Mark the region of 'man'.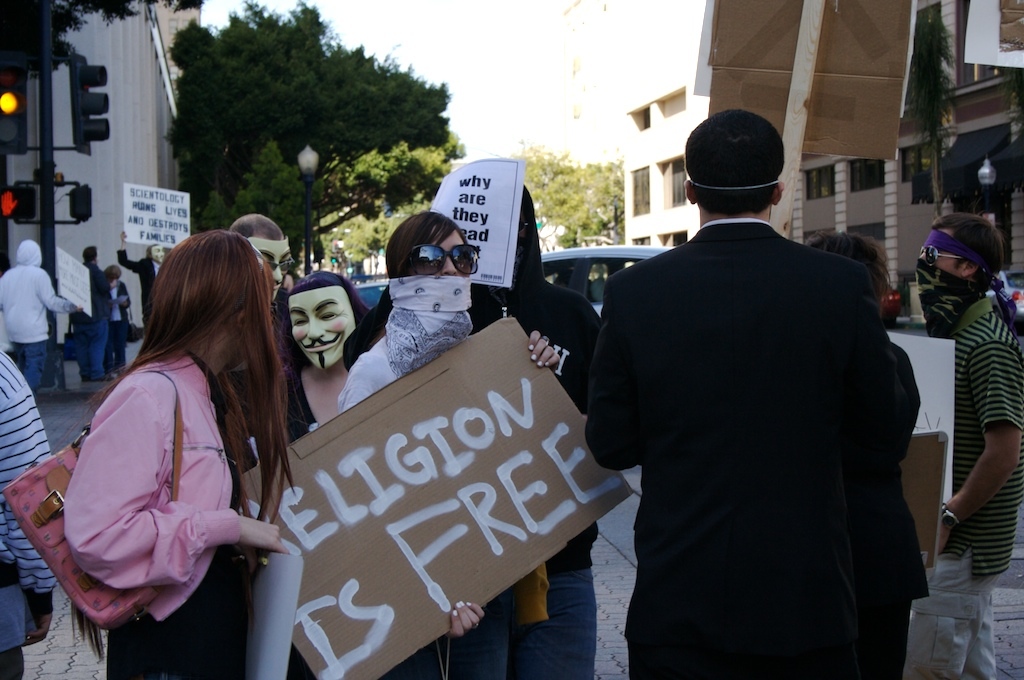
Region: x1=288 y1=288 x2=357 y2=371.
